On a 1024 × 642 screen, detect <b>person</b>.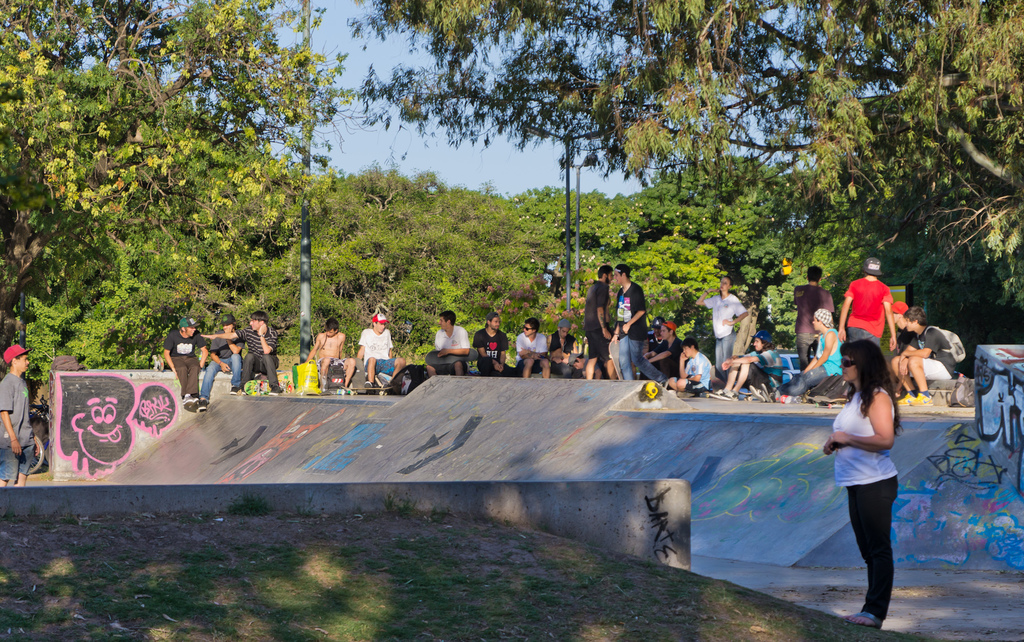
(479, 321, 502, 375).
